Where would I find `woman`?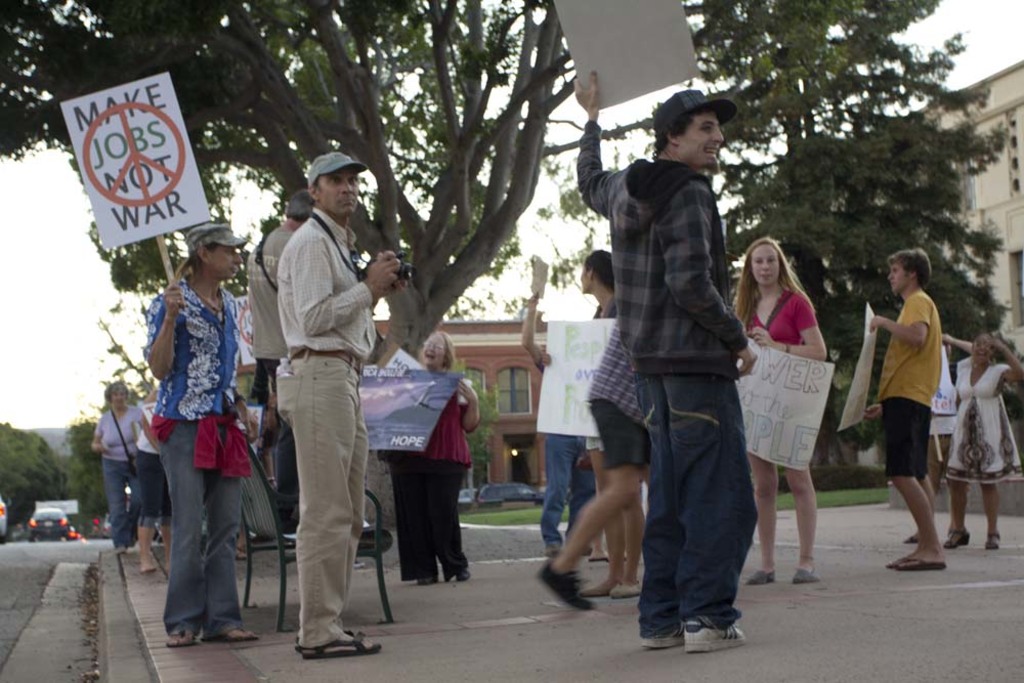
At {"x1": 361, "y1": 328, "x2": 485, "y2": 585}.
